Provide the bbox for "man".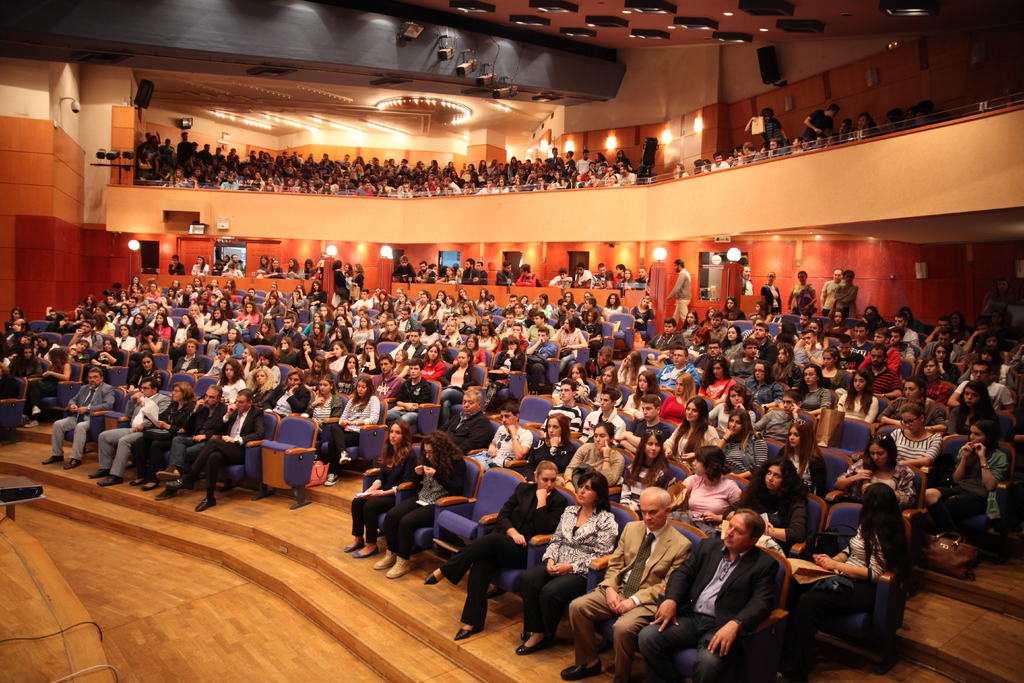
(662,260,693,330).
